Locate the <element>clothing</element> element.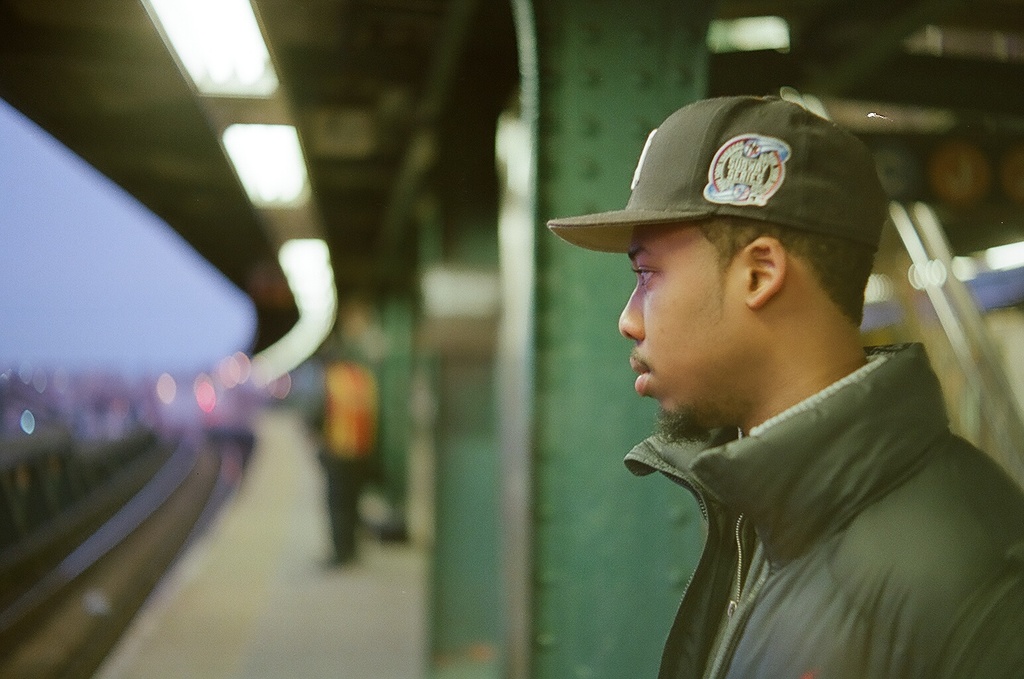
Element bbox: (323,365,374,496).
